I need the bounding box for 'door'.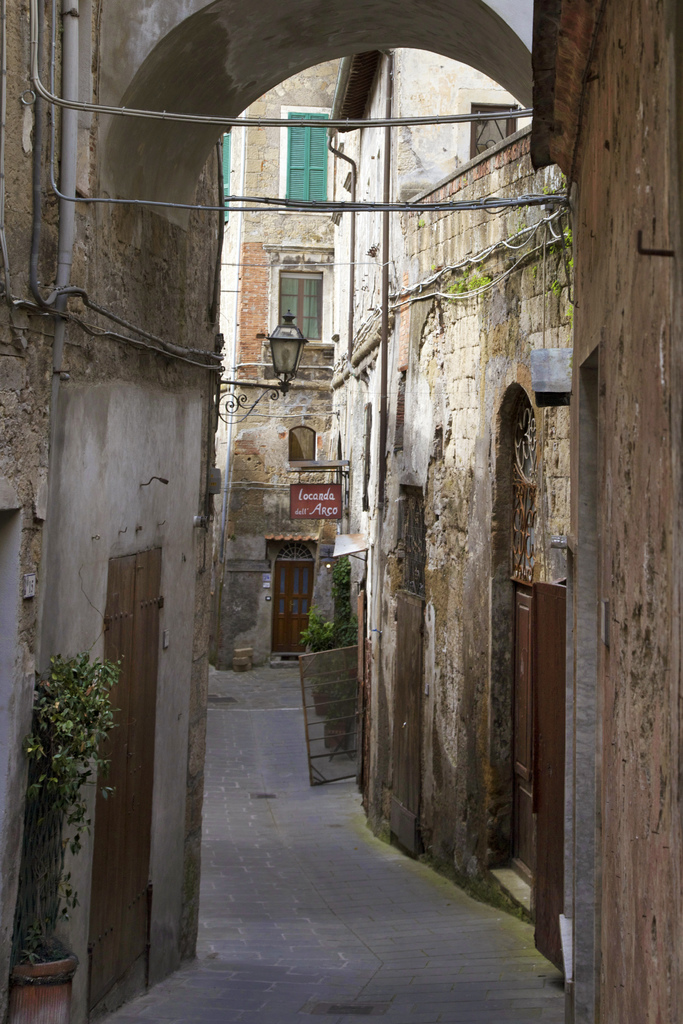
Here it is: [left=504, top=589, right=538, bottom=884].
